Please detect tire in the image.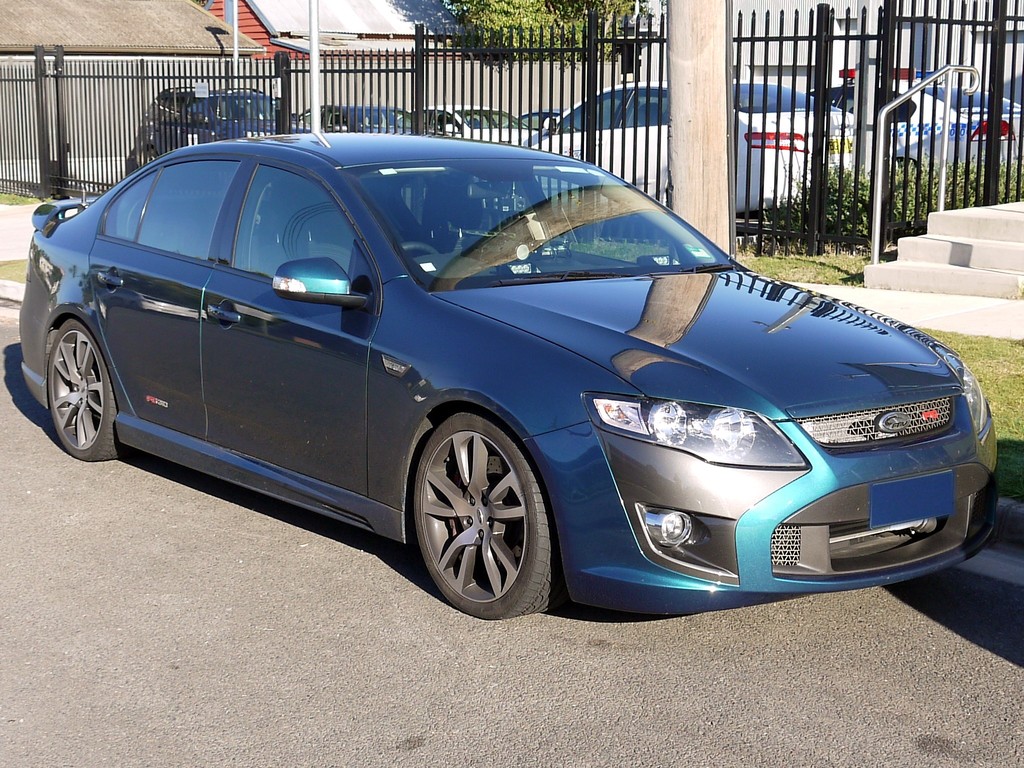
detection(144, 151, 160, 164).
